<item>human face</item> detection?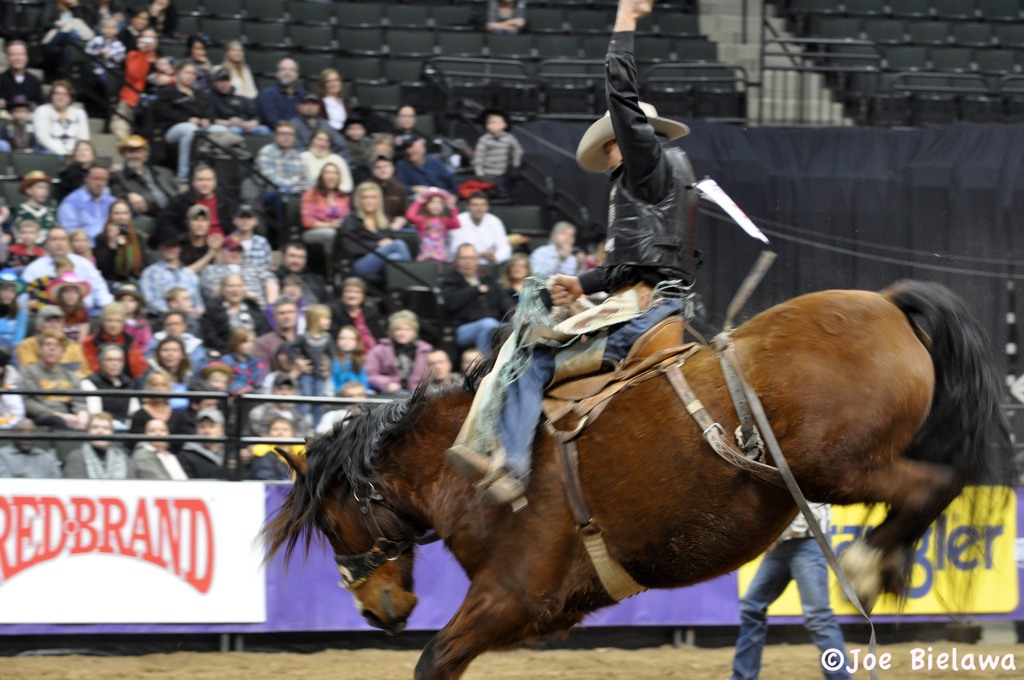
bbox(77, 143, 93, 163)
